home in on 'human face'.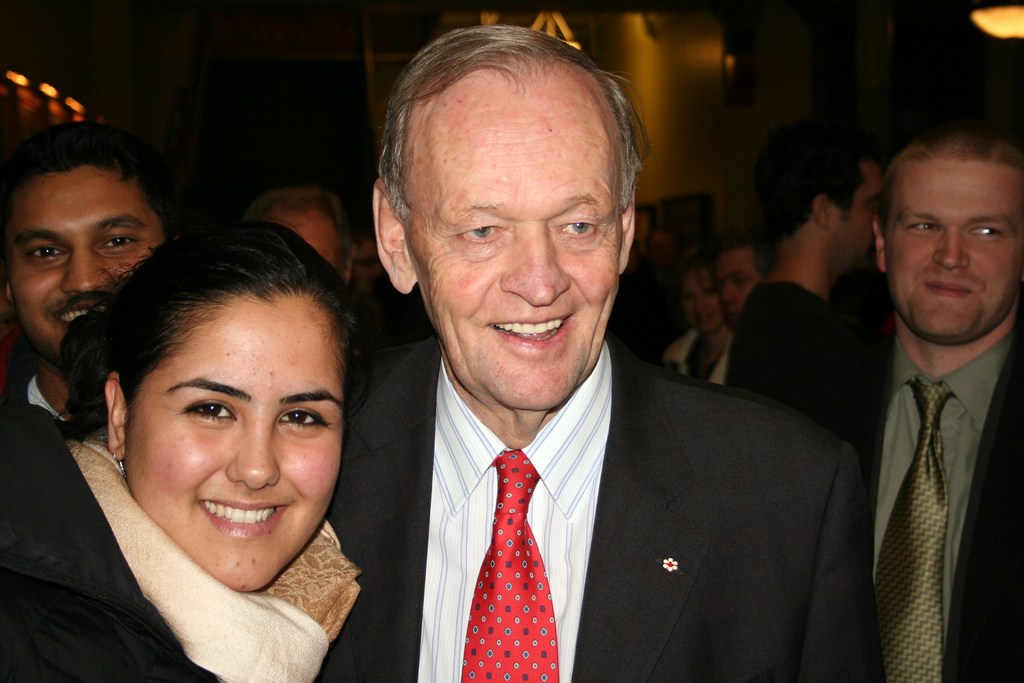
Homed in at select_region(714, 252, 758, 327).
